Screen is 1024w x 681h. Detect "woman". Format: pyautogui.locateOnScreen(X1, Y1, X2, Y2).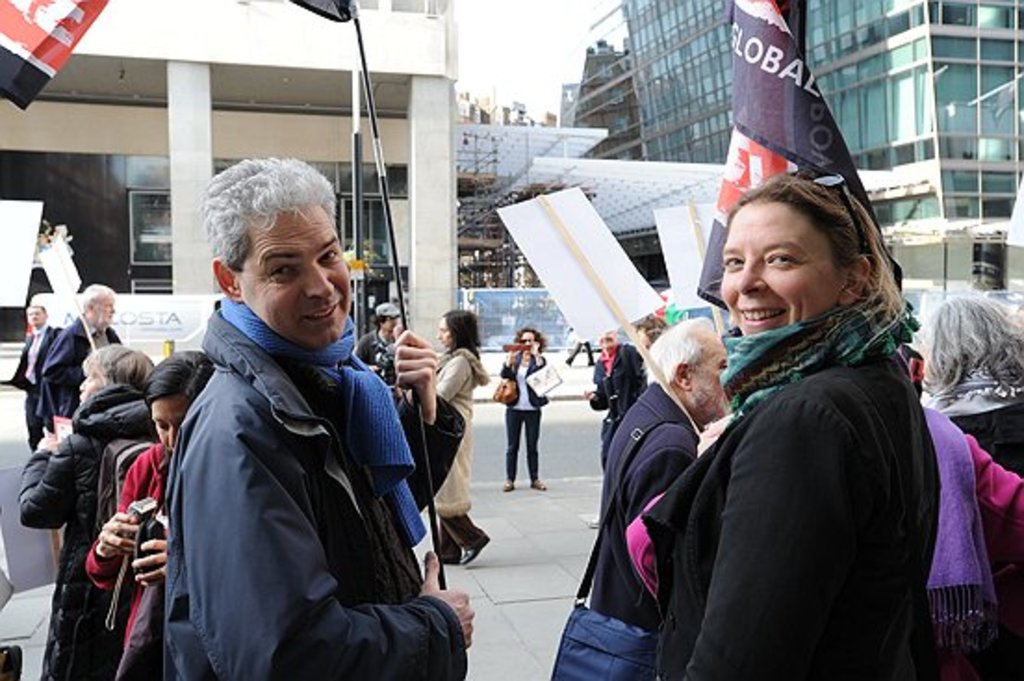
pyautogui.locateOnScreen(497, 323, 551, 495).
